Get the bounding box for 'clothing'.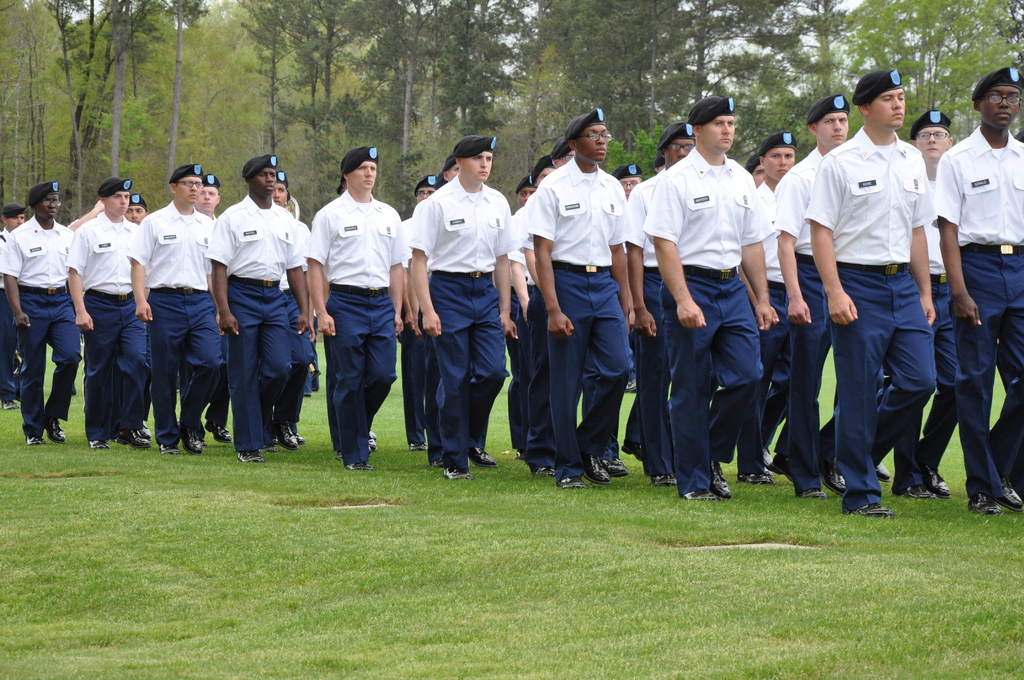
locate(177, 320, 231, 439).
